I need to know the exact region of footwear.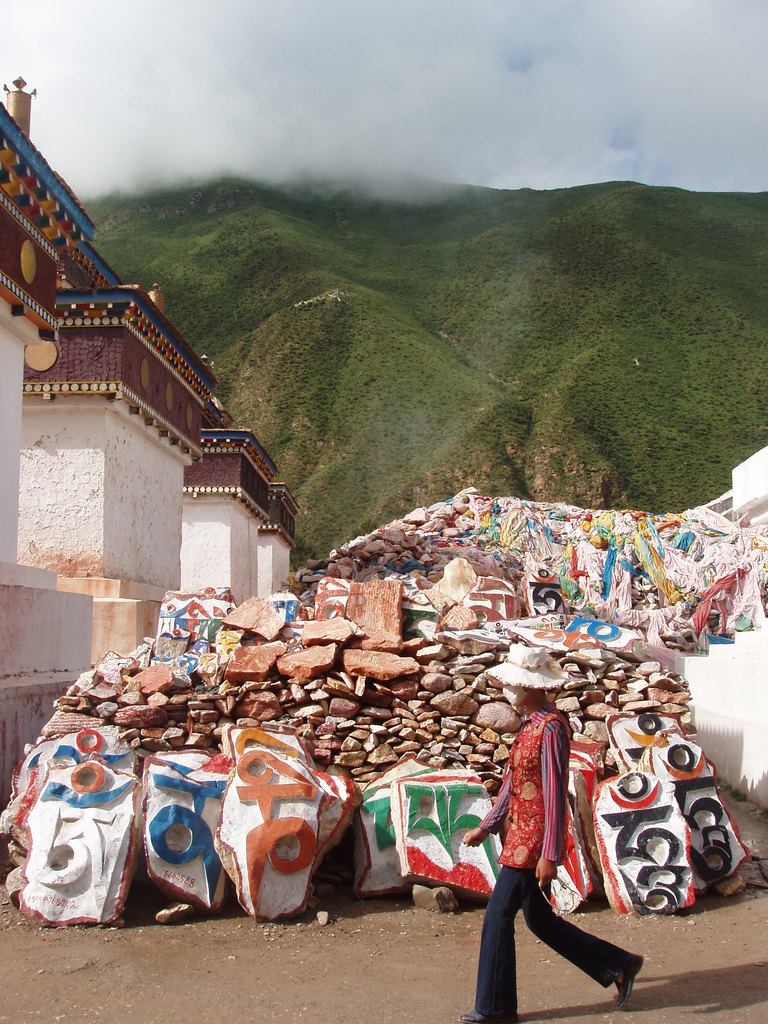
Region: crop(455, 1008, 516, 1023).
